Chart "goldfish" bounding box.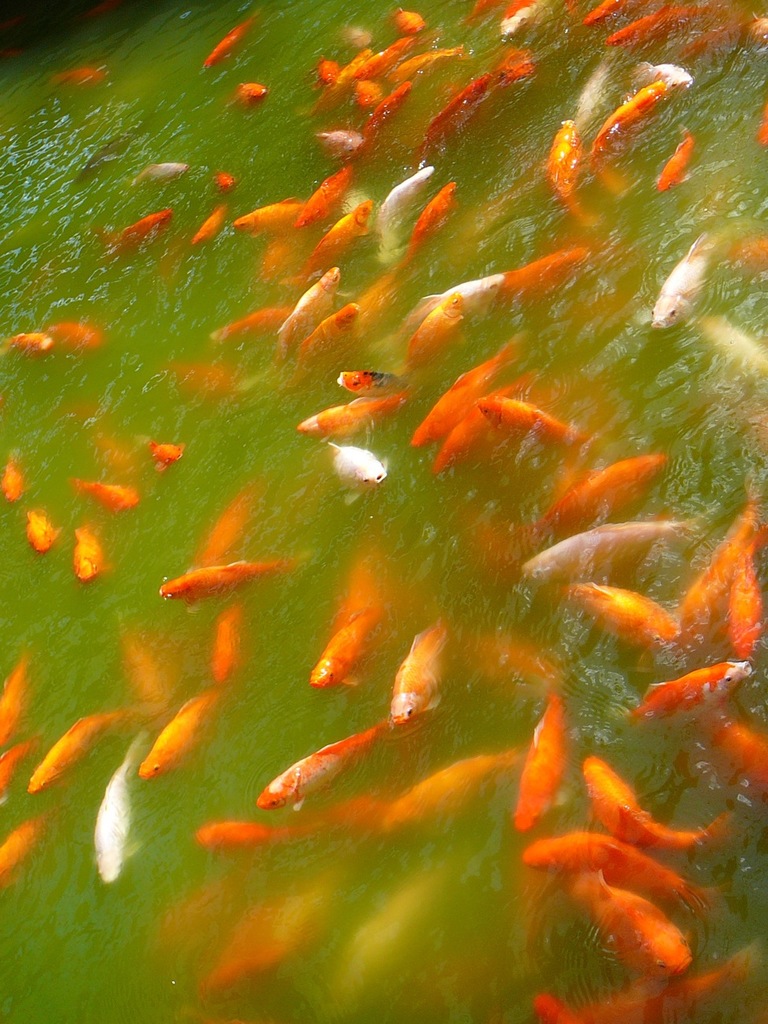
Charted: box(50, 68, 106, 89).
